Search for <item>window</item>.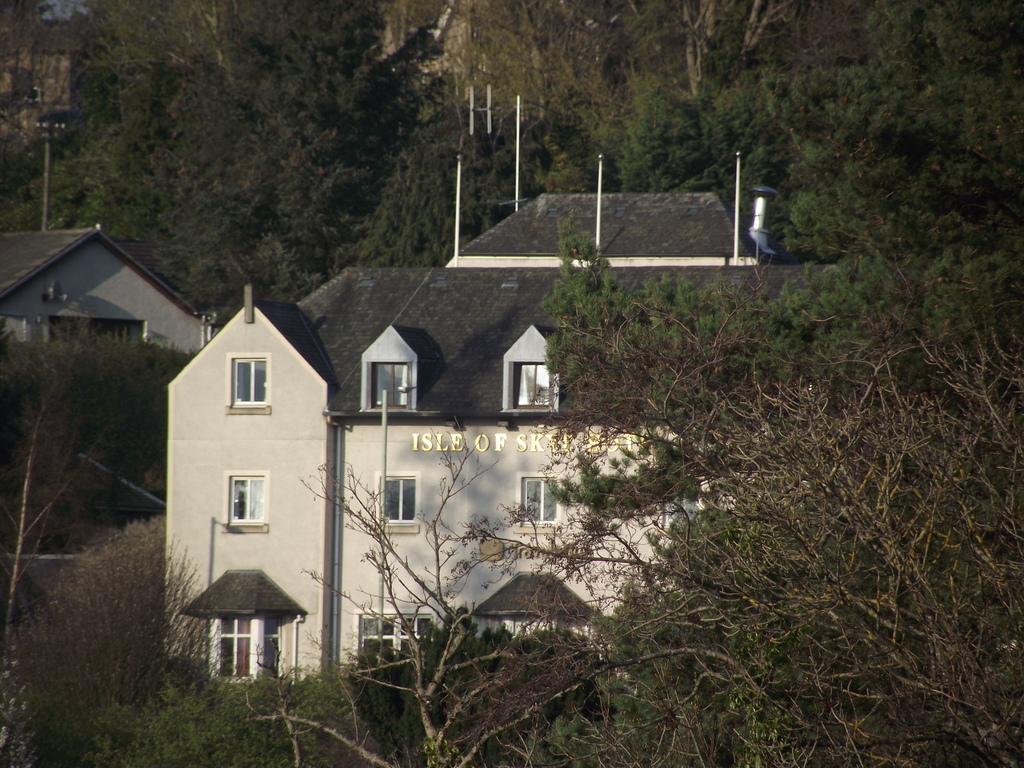
Found at Rect(228, 357, 272, 410).
